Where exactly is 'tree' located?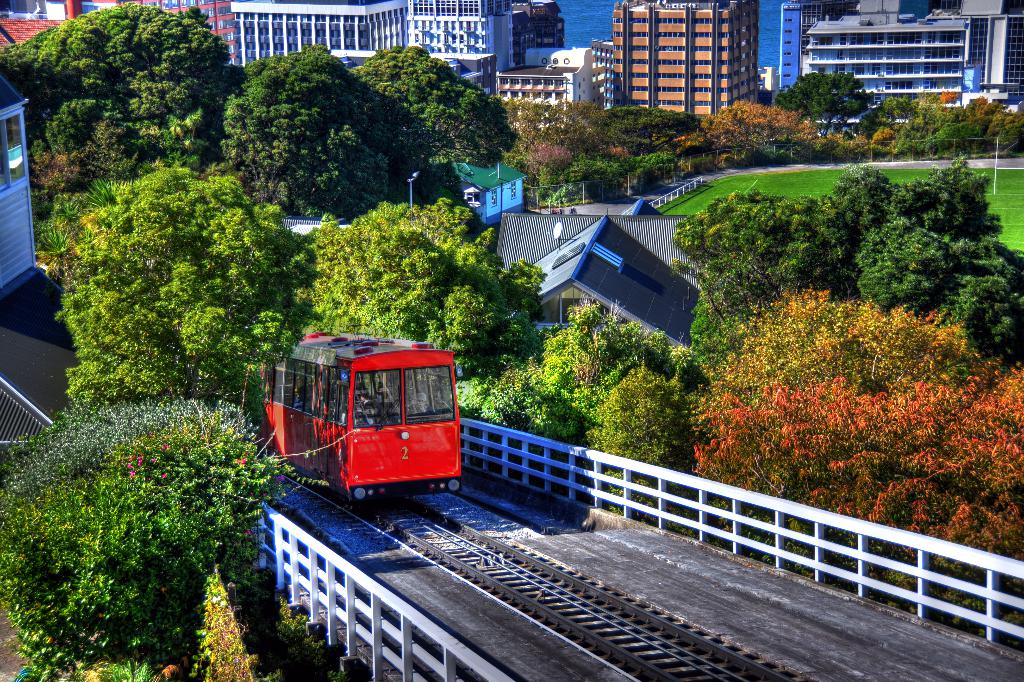
Its bounding box is <region>598, 99, 703, 151</region>.
